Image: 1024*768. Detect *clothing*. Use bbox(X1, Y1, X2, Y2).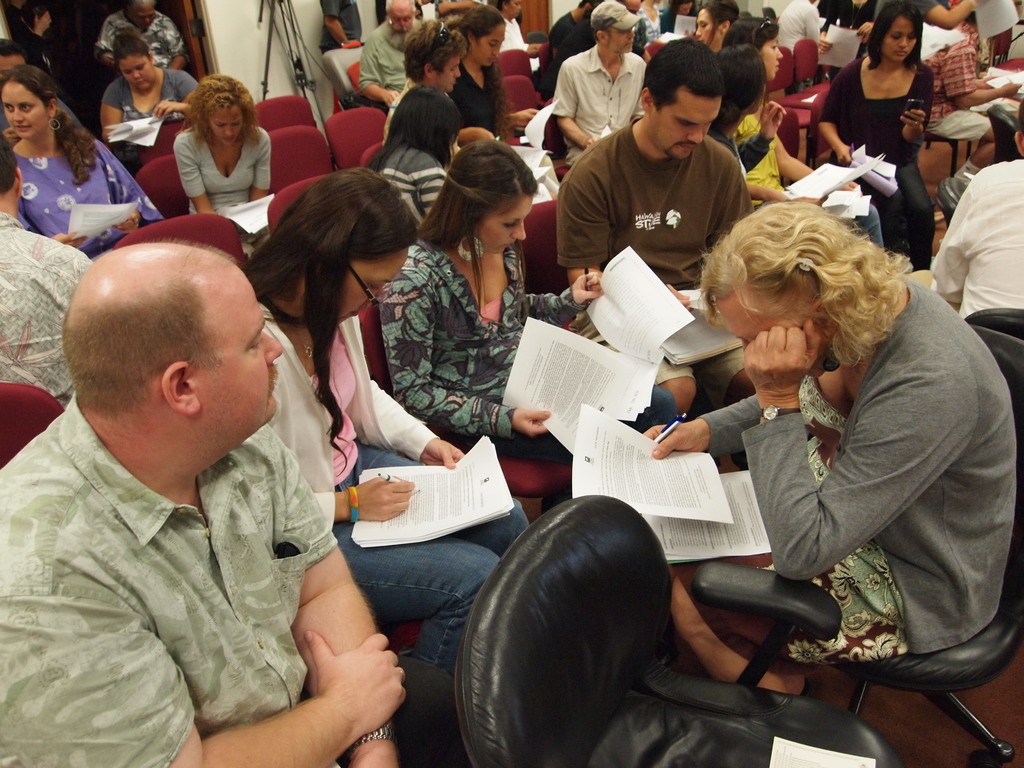
bbox(0, 393, 470, 767).
